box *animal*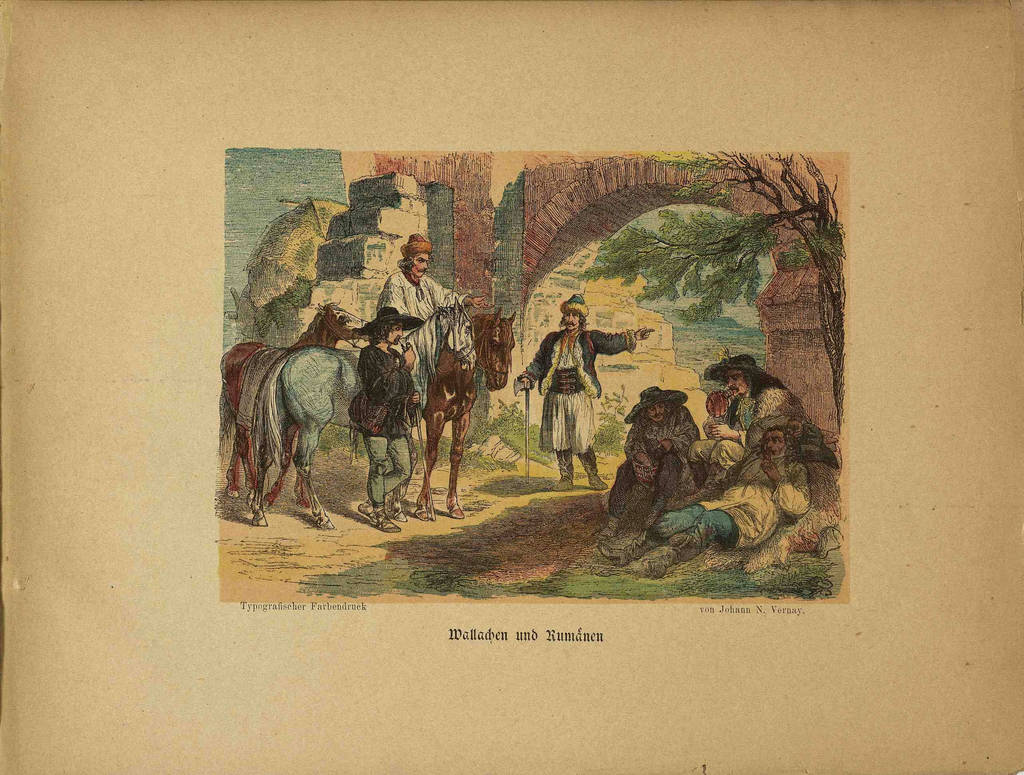
(x1=221, y1=301, x2=365, y2=519)
